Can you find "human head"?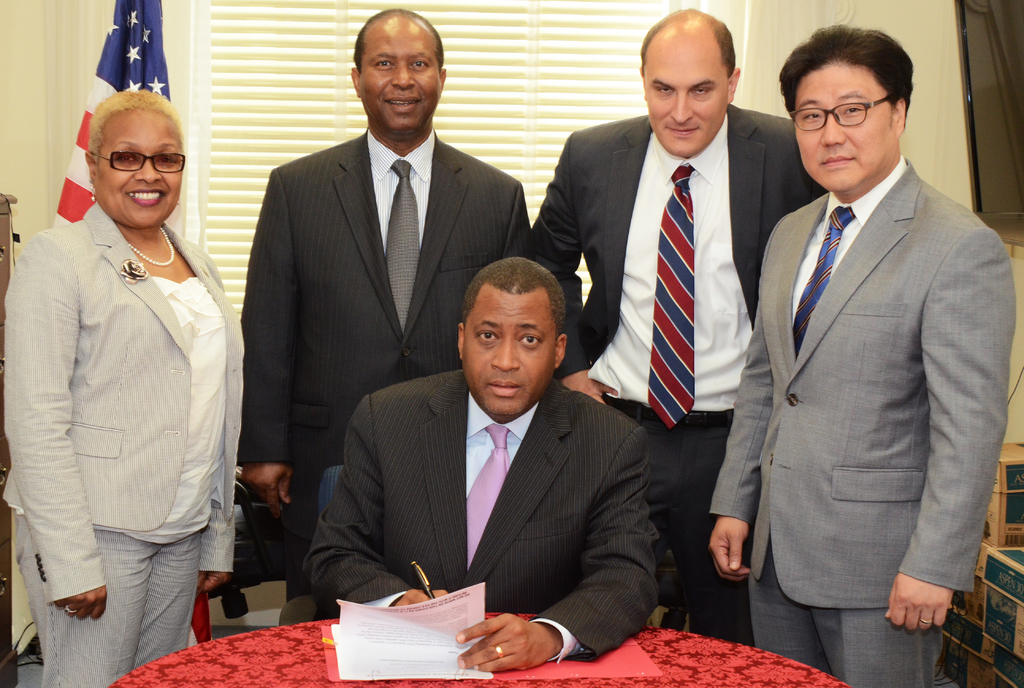
Yes, bounding box: 441/246/574/413.
